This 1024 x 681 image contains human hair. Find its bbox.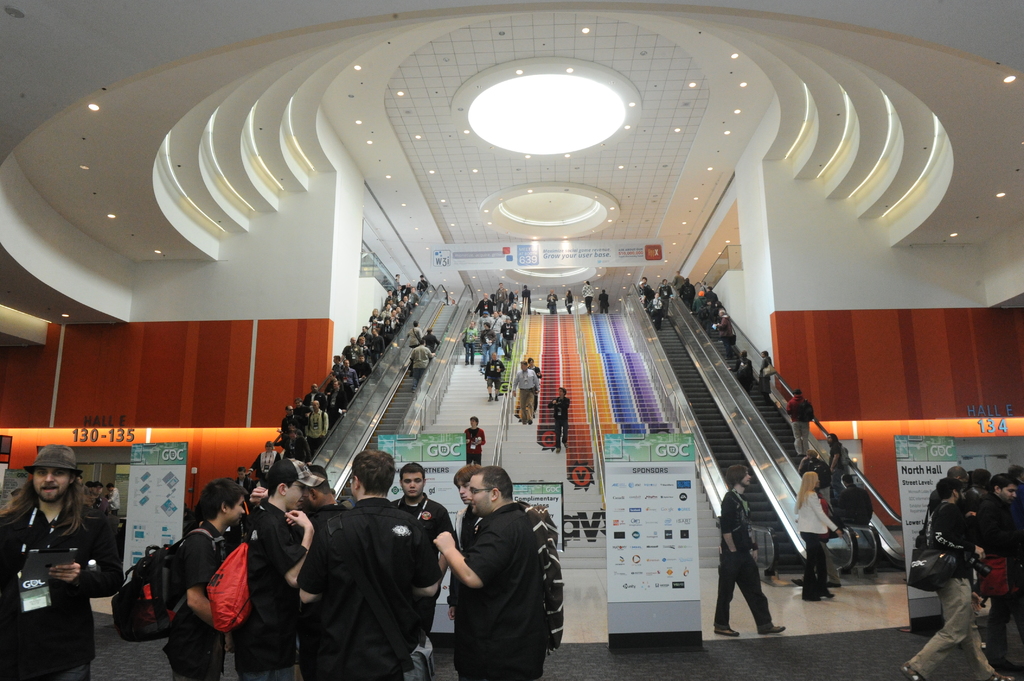
region(470, 465, 513, 499).
